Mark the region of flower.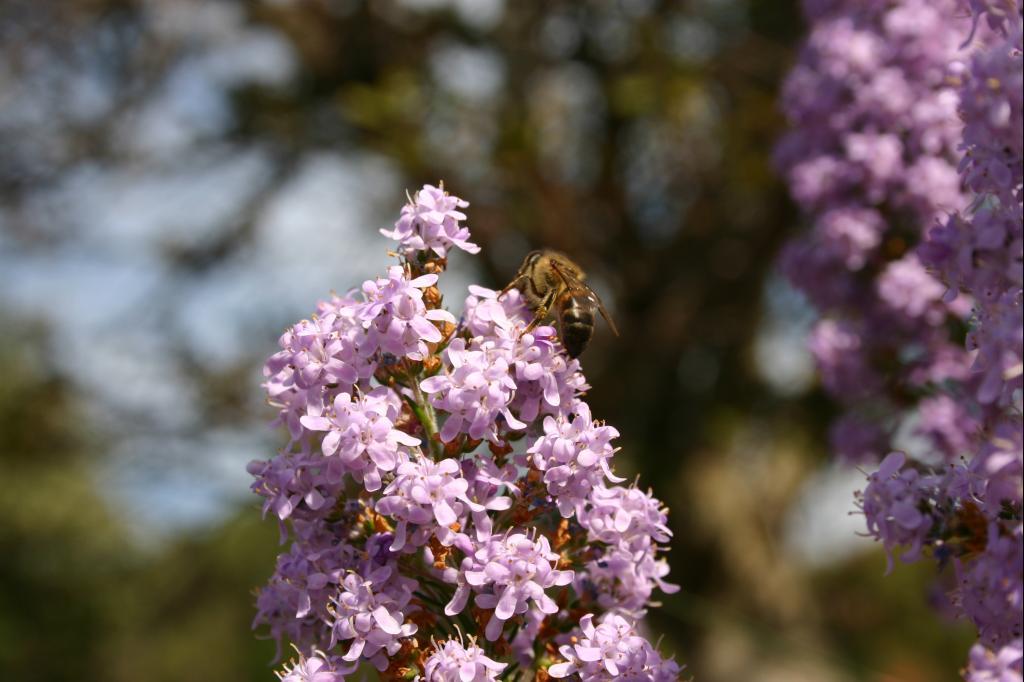
Region: x1=780, y1=0, x2=1023, y2=681.
